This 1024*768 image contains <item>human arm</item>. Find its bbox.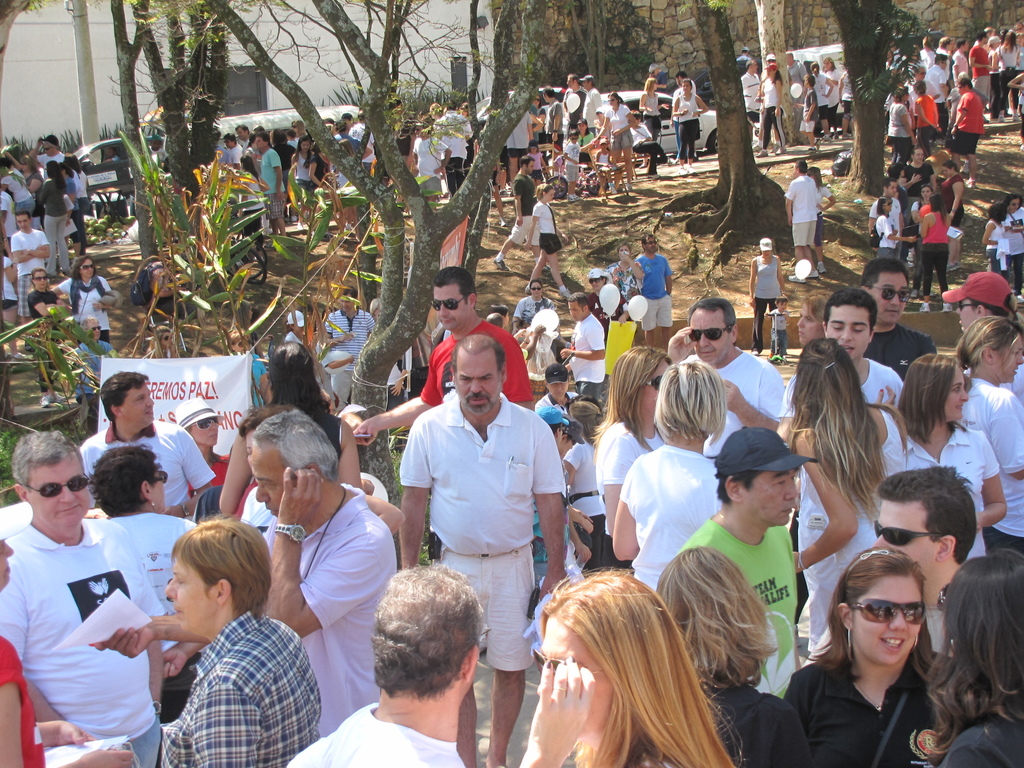
[left=605, top=452, right=648, bottom=567].
